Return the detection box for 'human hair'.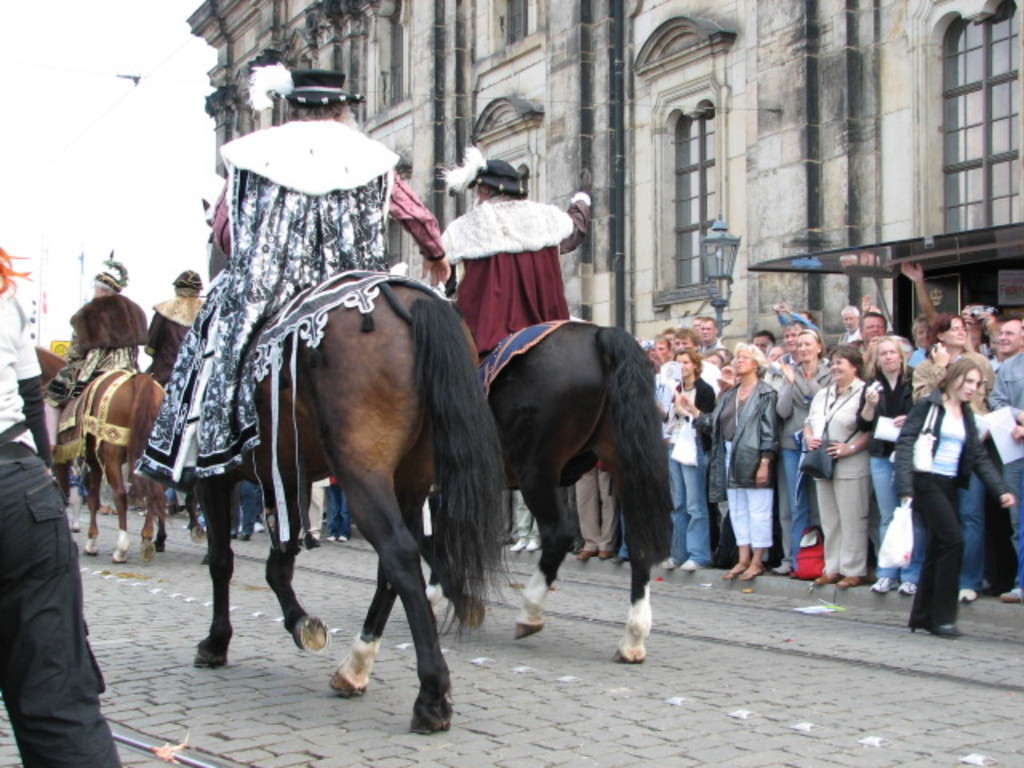
locate(478, 187, 501, 206).
